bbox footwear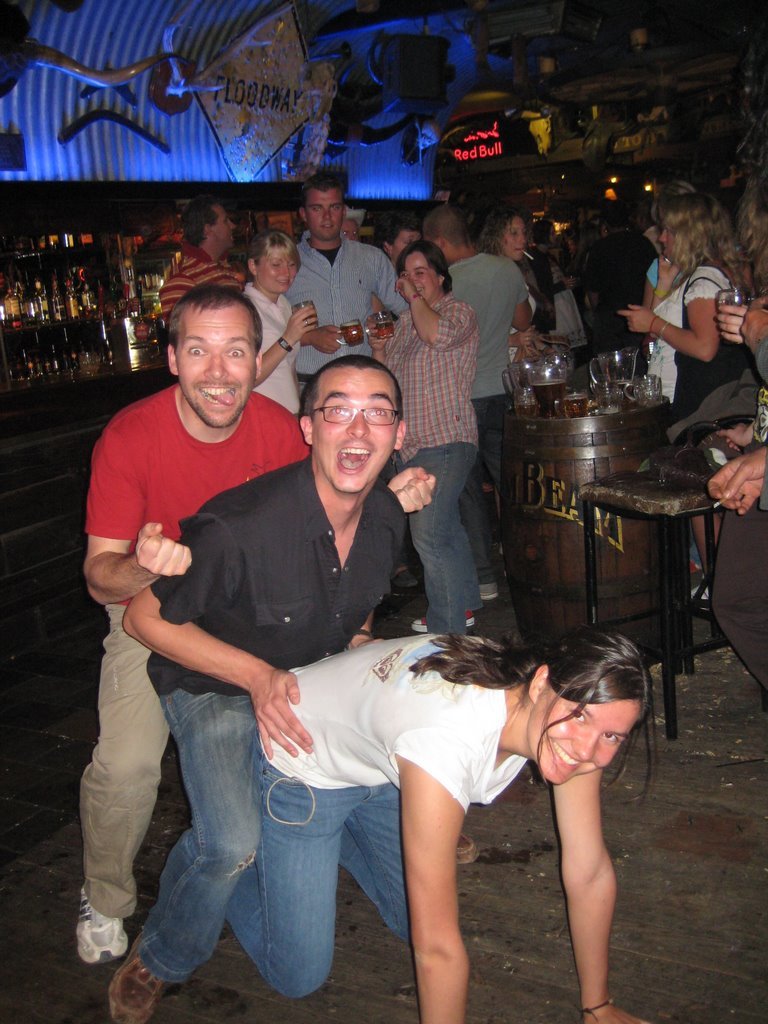
(x1=76, y1=887, x2=126, y2=963)
